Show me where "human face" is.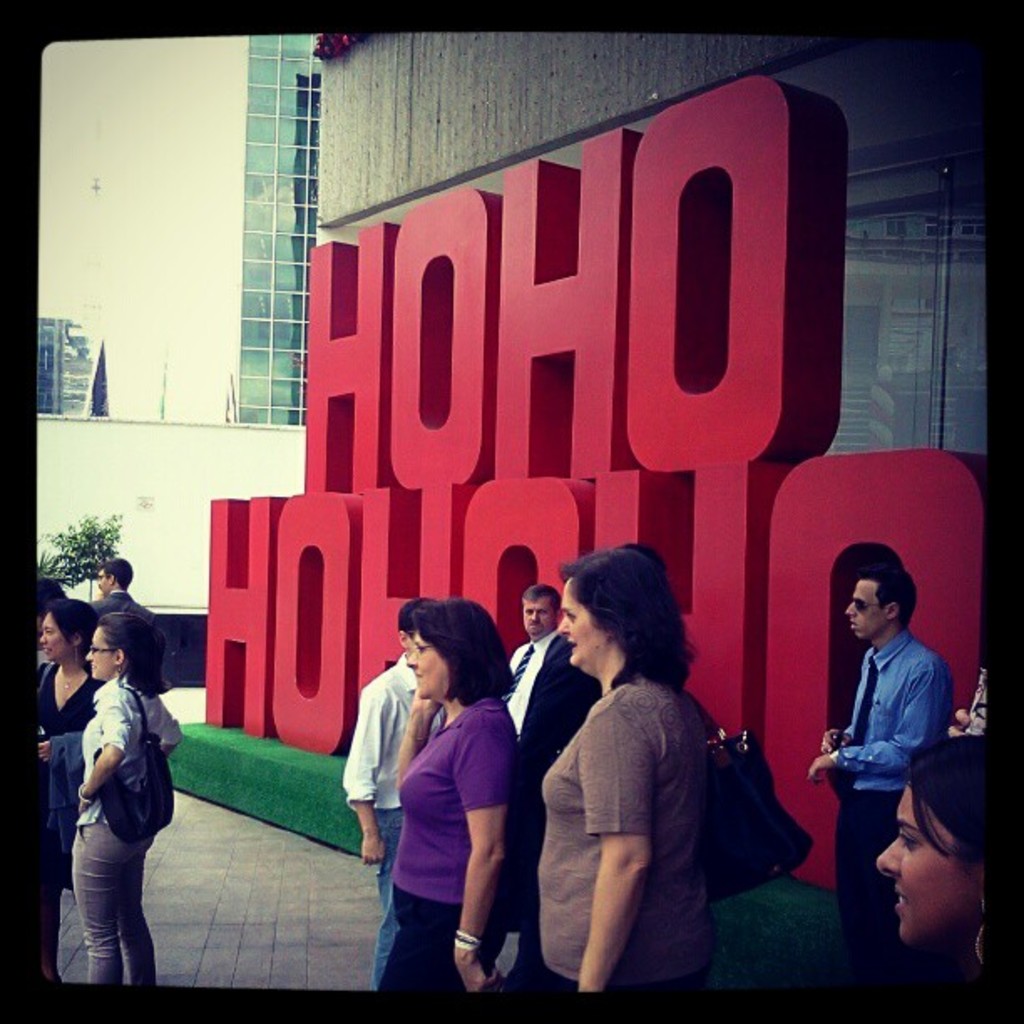
"human face" is at [82, 627, 115, 676].
